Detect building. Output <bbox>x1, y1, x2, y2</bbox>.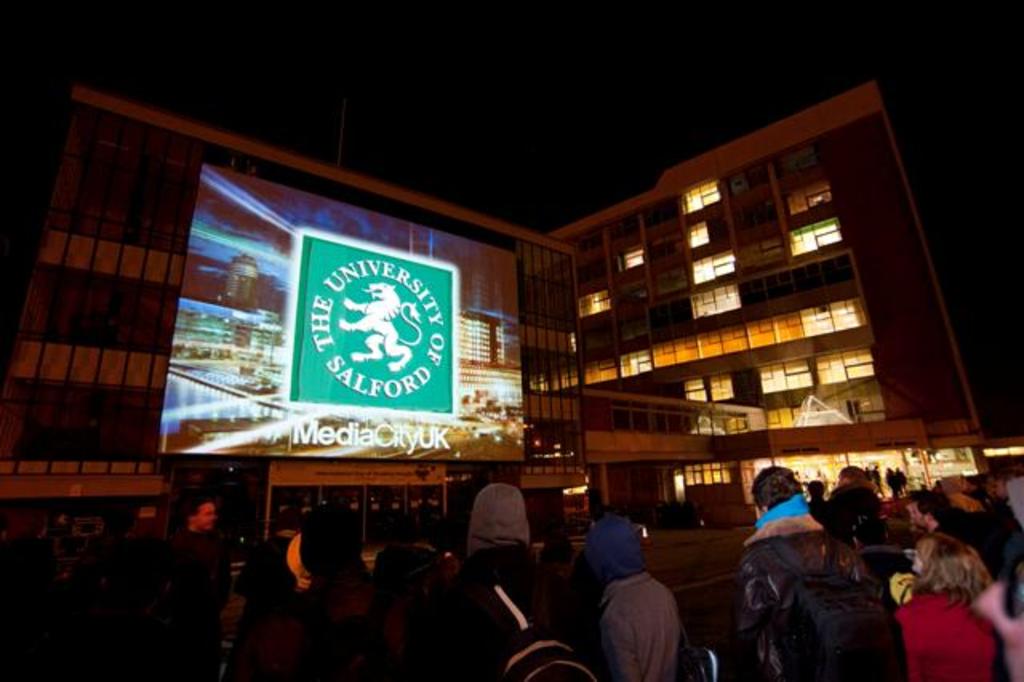
<bbox>0, 80, 576, 554</bbox>.
